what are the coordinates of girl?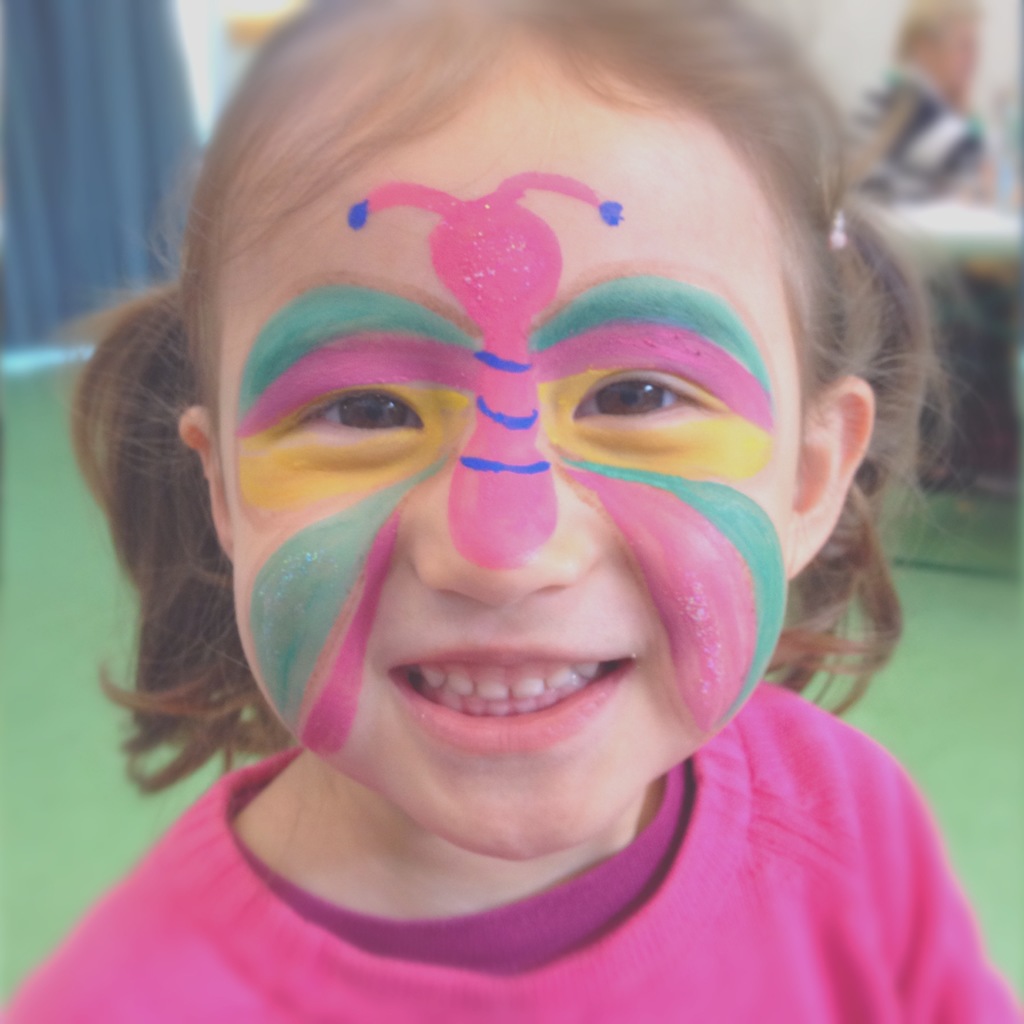
box(0, 0, 1023, 1023).
